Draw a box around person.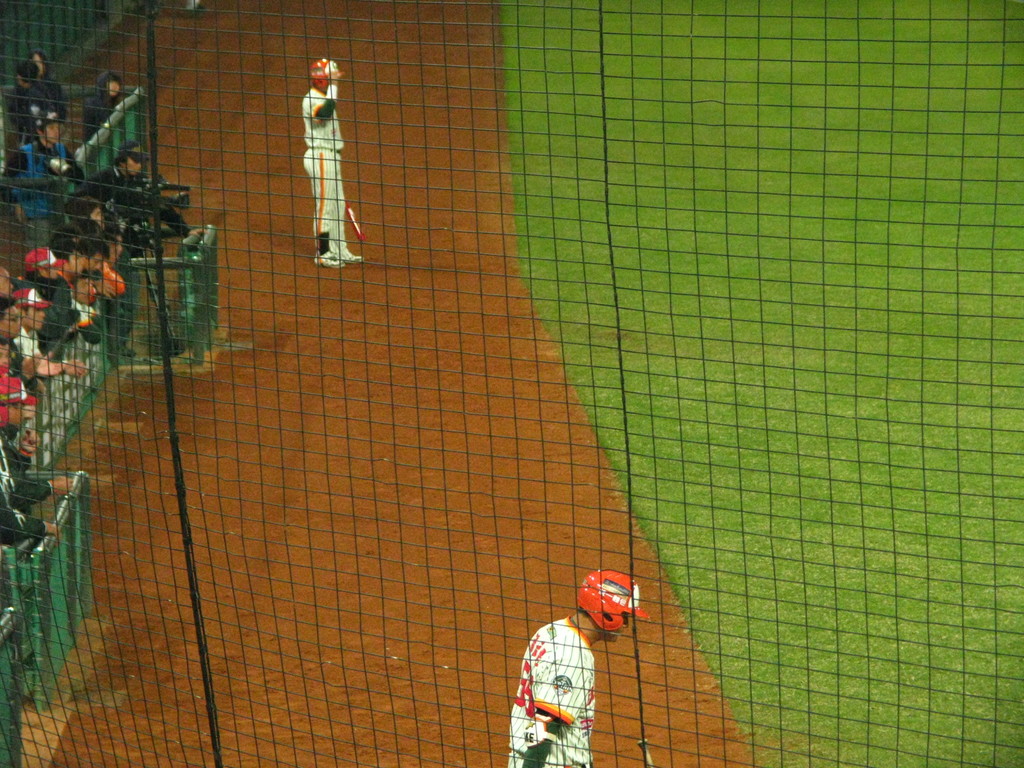
crop(0, 105, 86, 240).
